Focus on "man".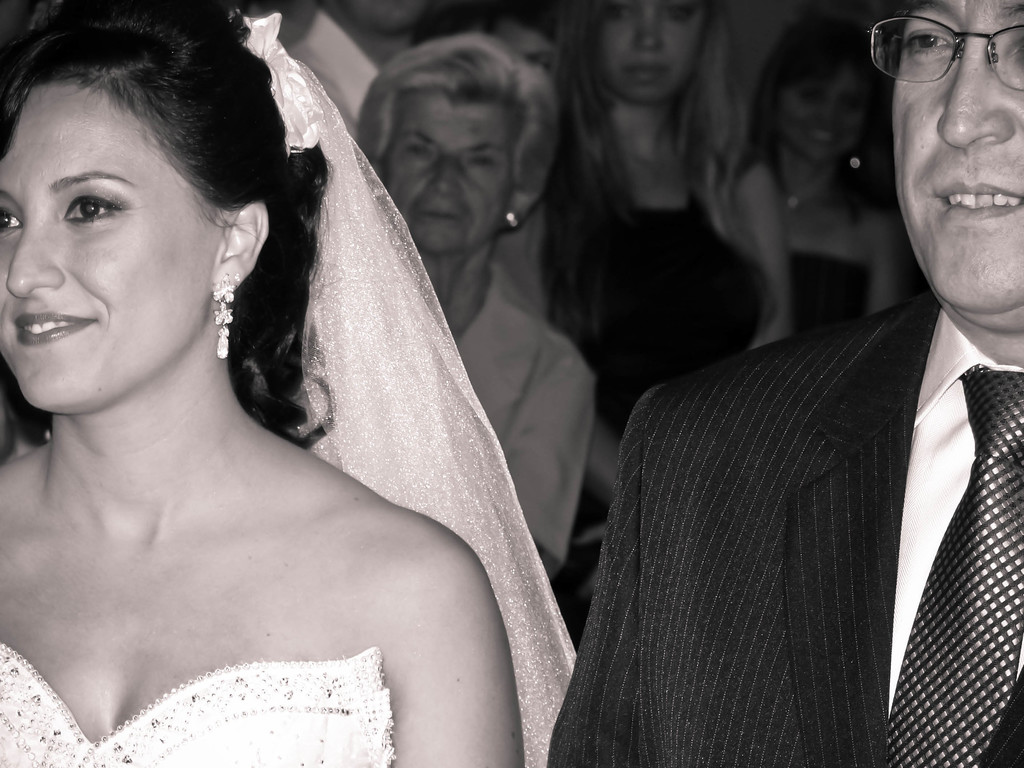
Focused at {"left": 602, "top": 31, "right": 1023, "bottom": 760}.
